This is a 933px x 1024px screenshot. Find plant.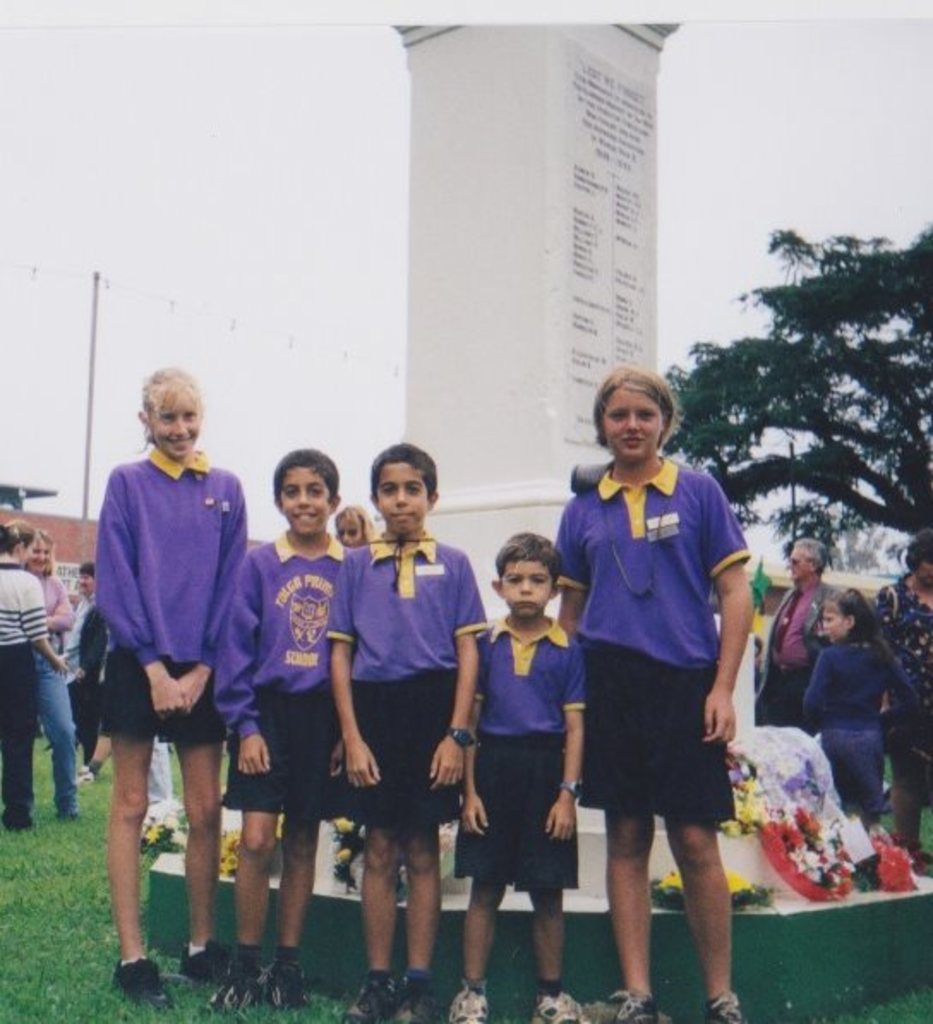
Bounding box: bbox(650, 859, 780, 916).
